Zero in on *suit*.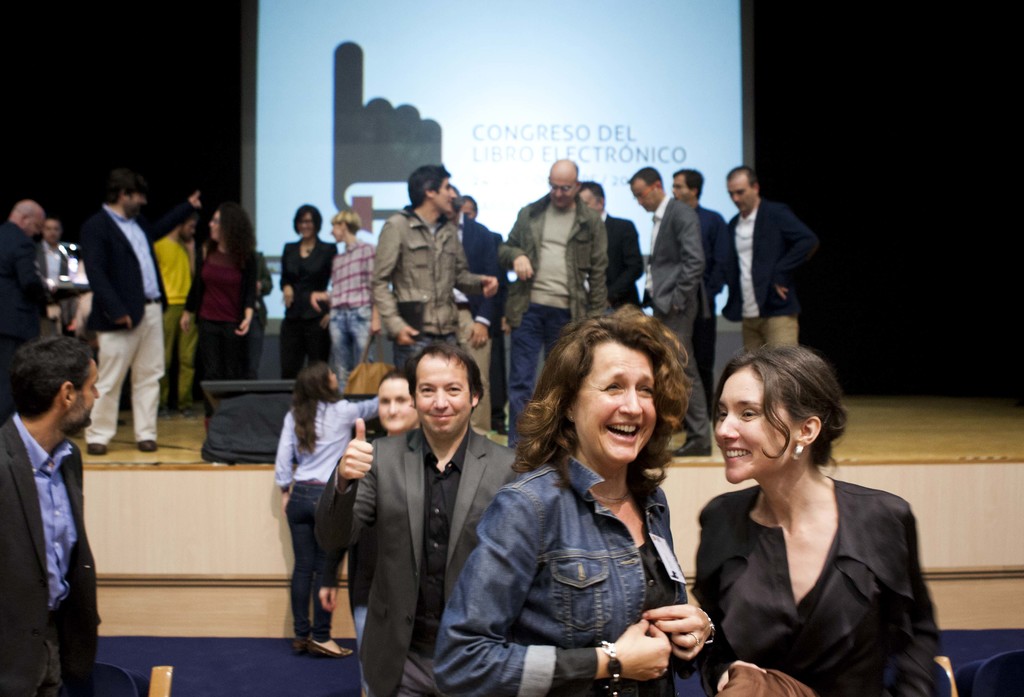
Zeroed in: bbox=(0, 415, 99, 696).
